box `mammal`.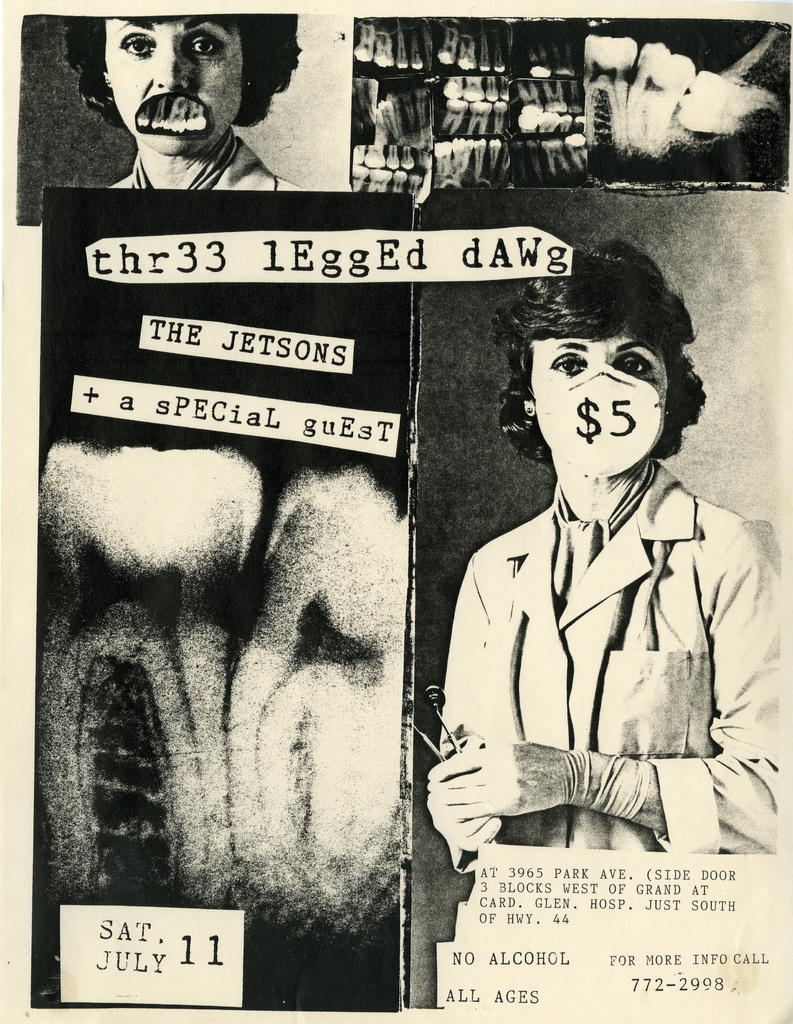
{"x1": 422, "y1": 237, "x2": 791, "y2": 876}.
